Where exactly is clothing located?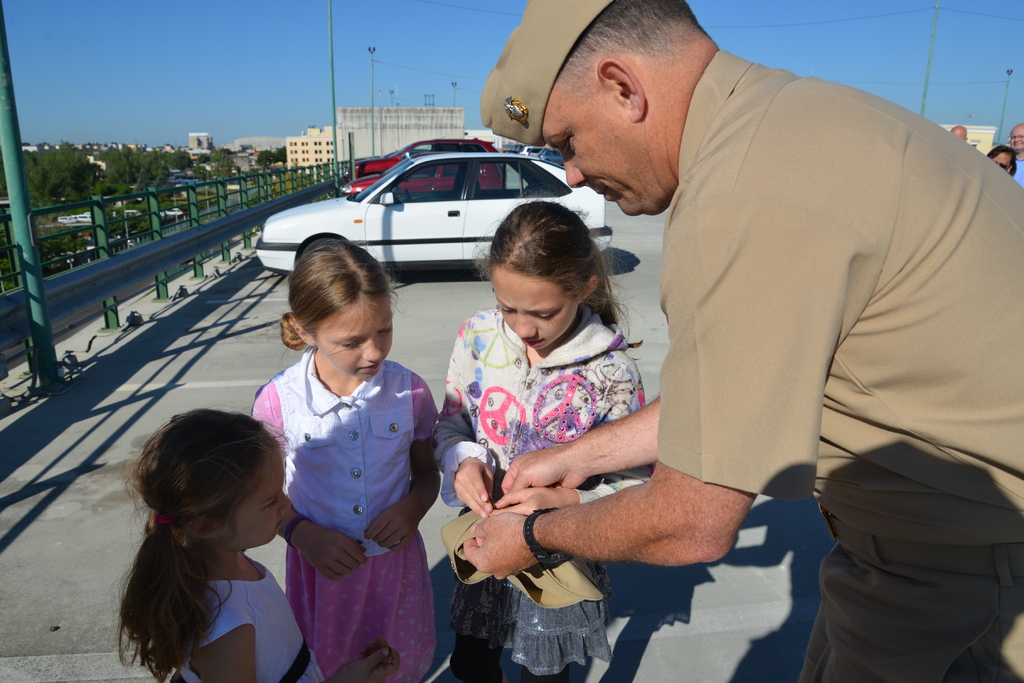
Its bounding box is (x1=650, y1=47, x2=1023, y2=682).
